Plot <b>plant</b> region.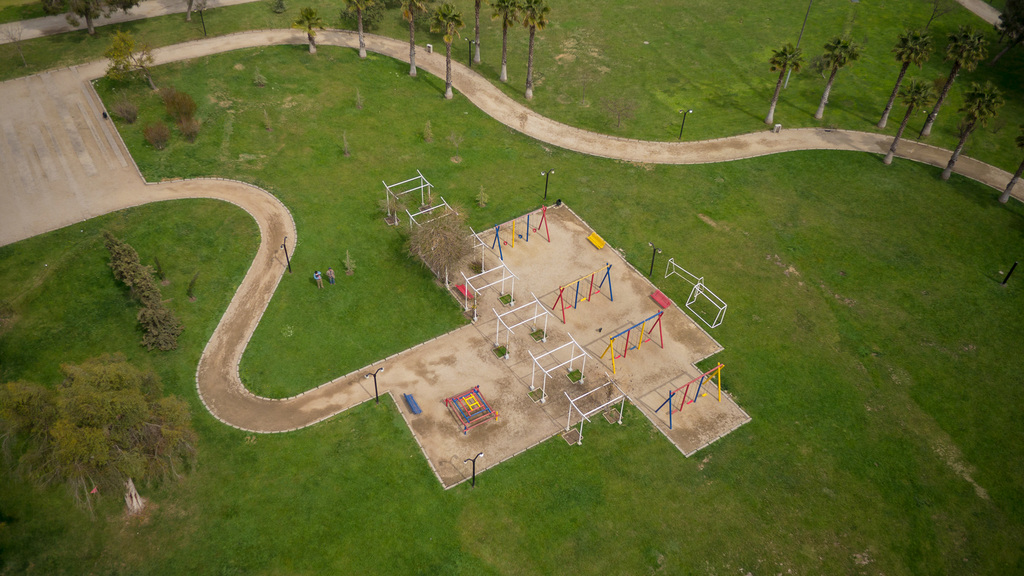
Plotted at (715,366,727,390).
